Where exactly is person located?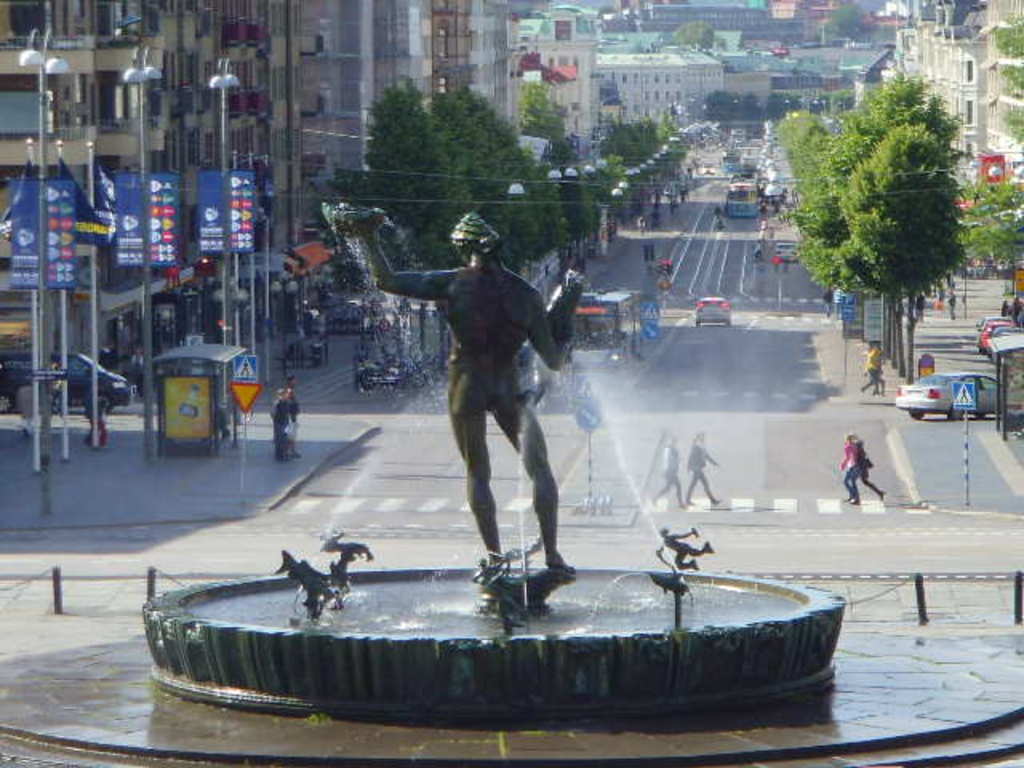
Its bounding box is x1=680 y1=422 x2=720 y2=506.
